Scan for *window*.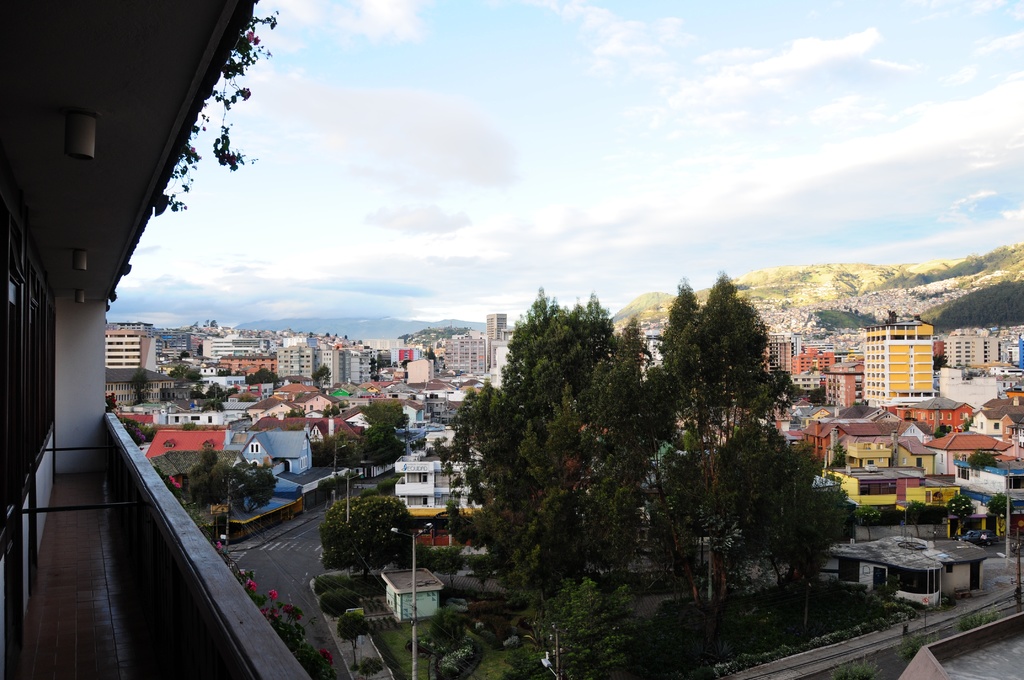
Scan result: l=843, t=558, r=858, b=583.
